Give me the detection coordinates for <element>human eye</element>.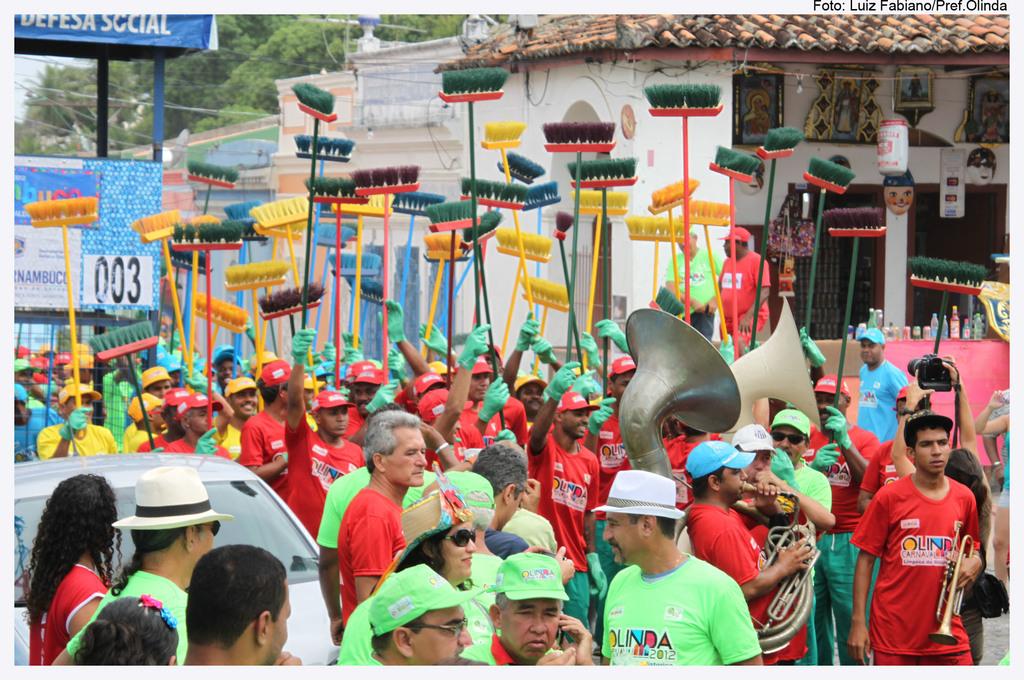
left=868, top=344, right=875, bottom=348.
